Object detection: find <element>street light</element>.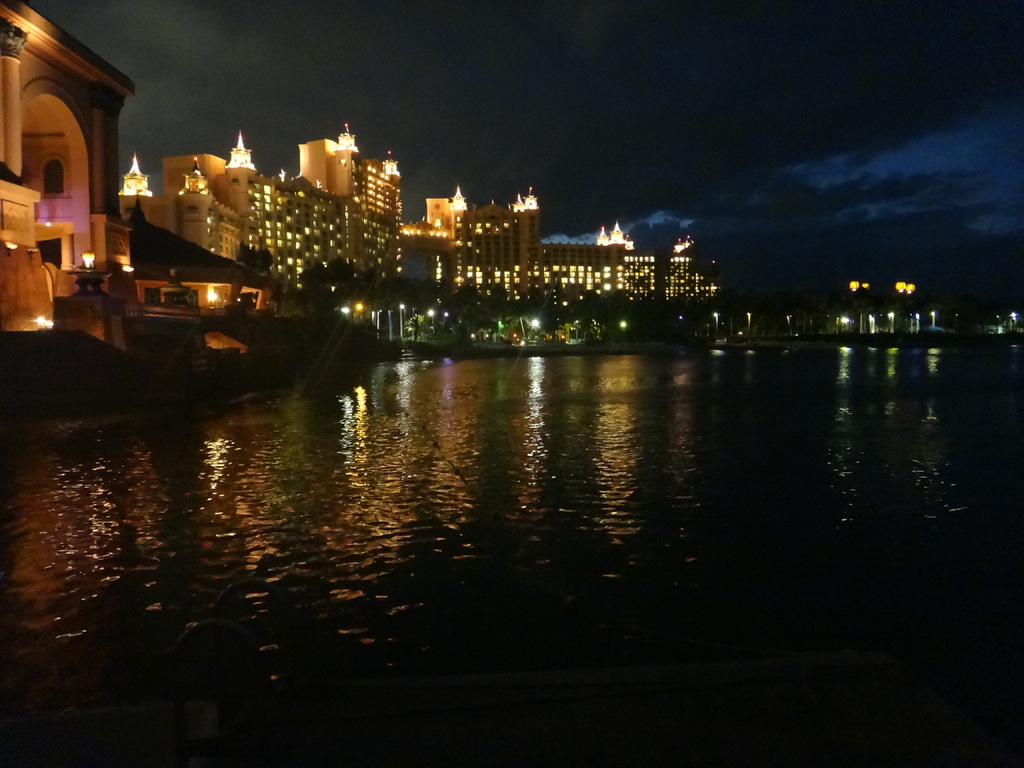
(400,303,407,340).
